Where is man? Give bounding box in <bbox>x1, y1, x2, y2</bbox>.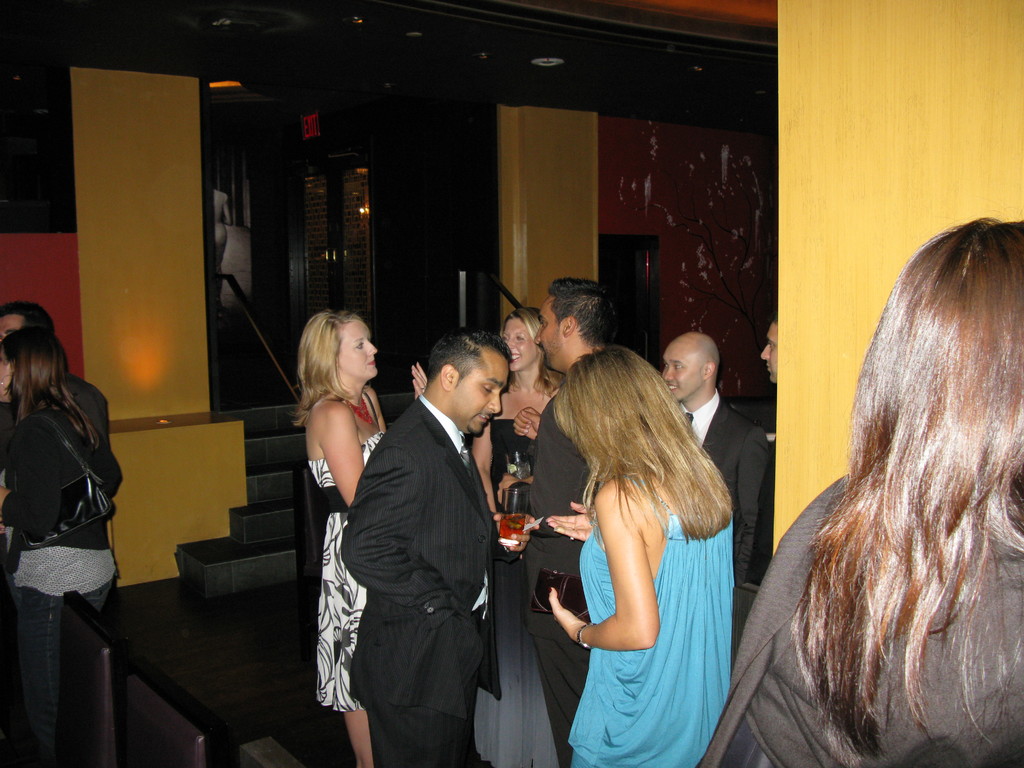
<bbox>756, 320, 780, 390</bbox>.
